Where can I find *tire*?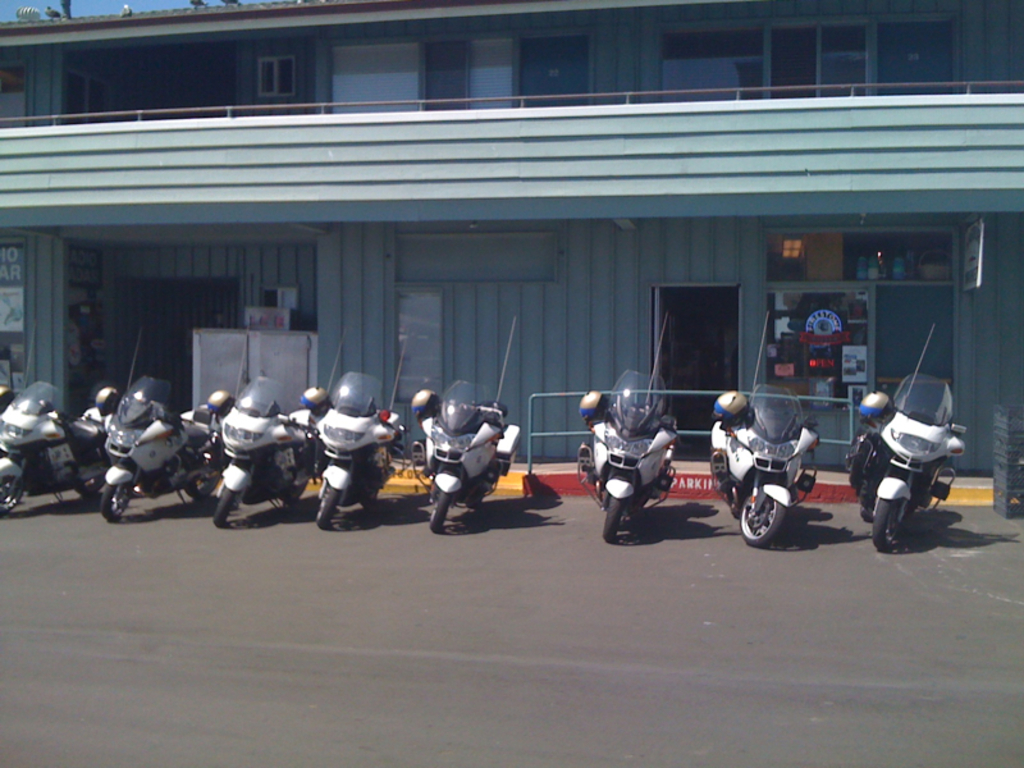
You can find it at [left=741, top=492, right=785, bottom=547].
